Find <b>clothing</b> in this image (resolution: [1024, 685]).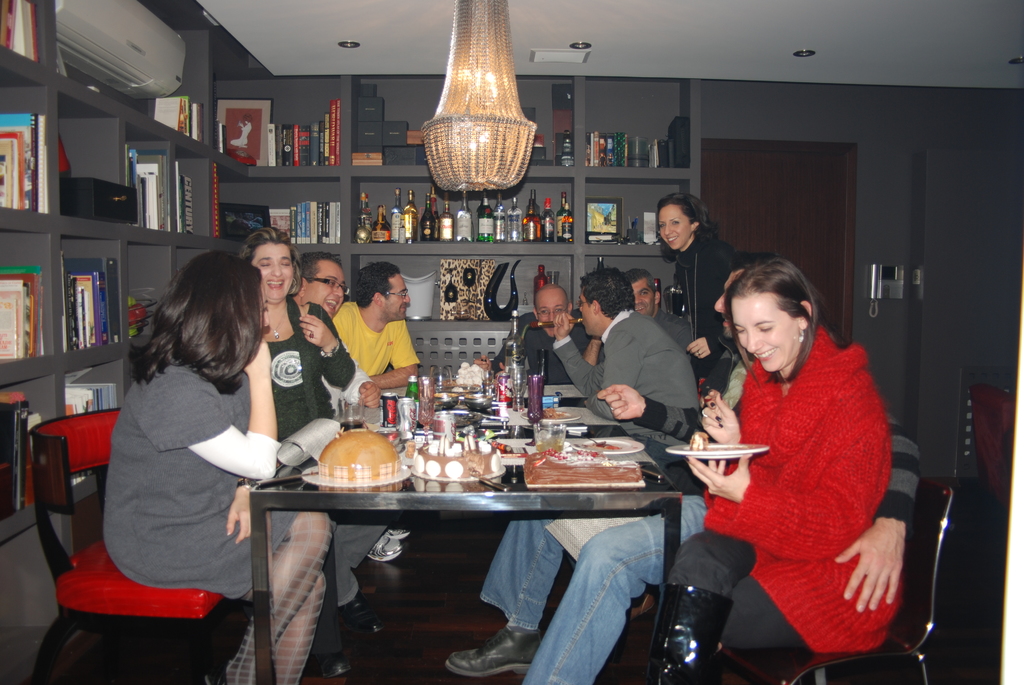
pyautogui.locateOnScreen(560, 317, 691, 412).
